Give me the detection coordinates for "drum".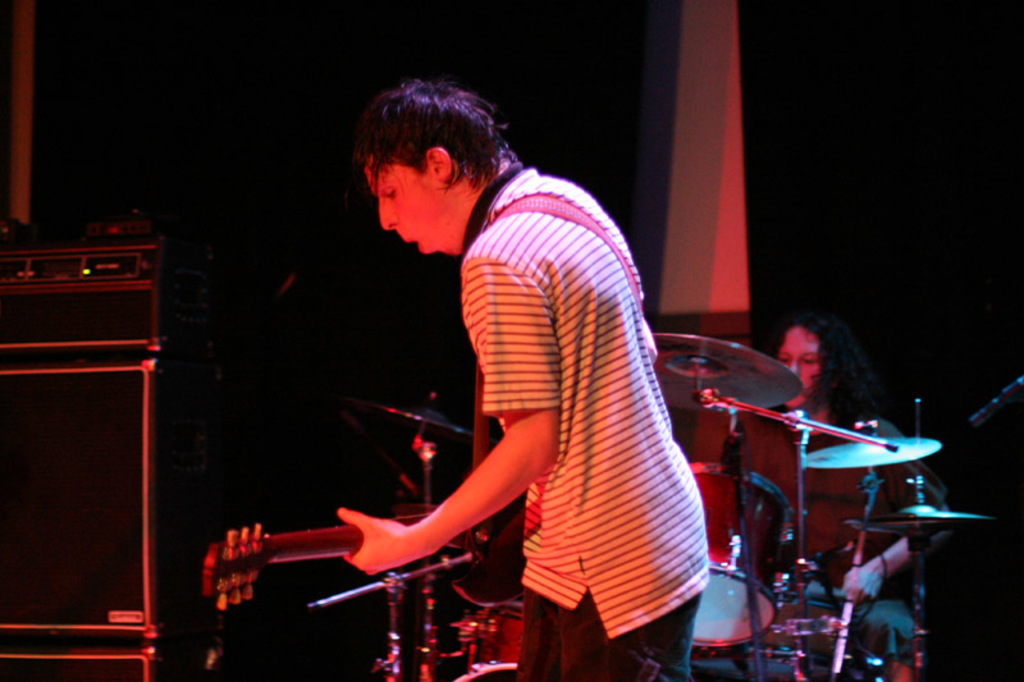
region(449, 601, 527, 681).
